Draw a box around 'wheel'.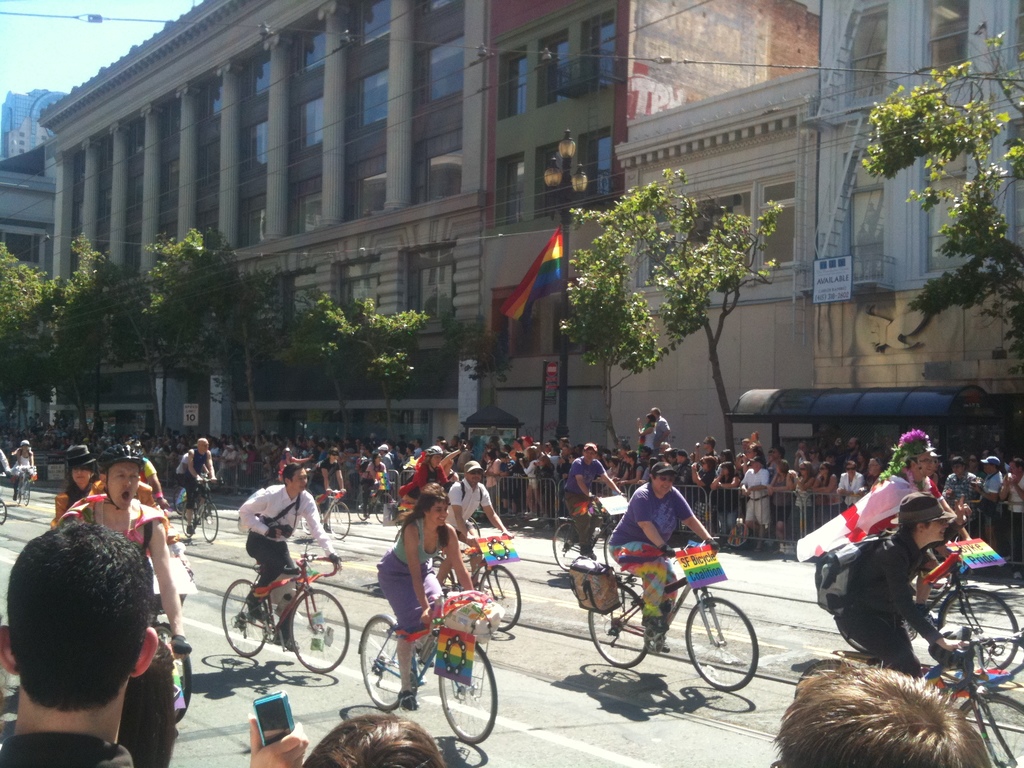
select_region(329, 504, 349, 541).
